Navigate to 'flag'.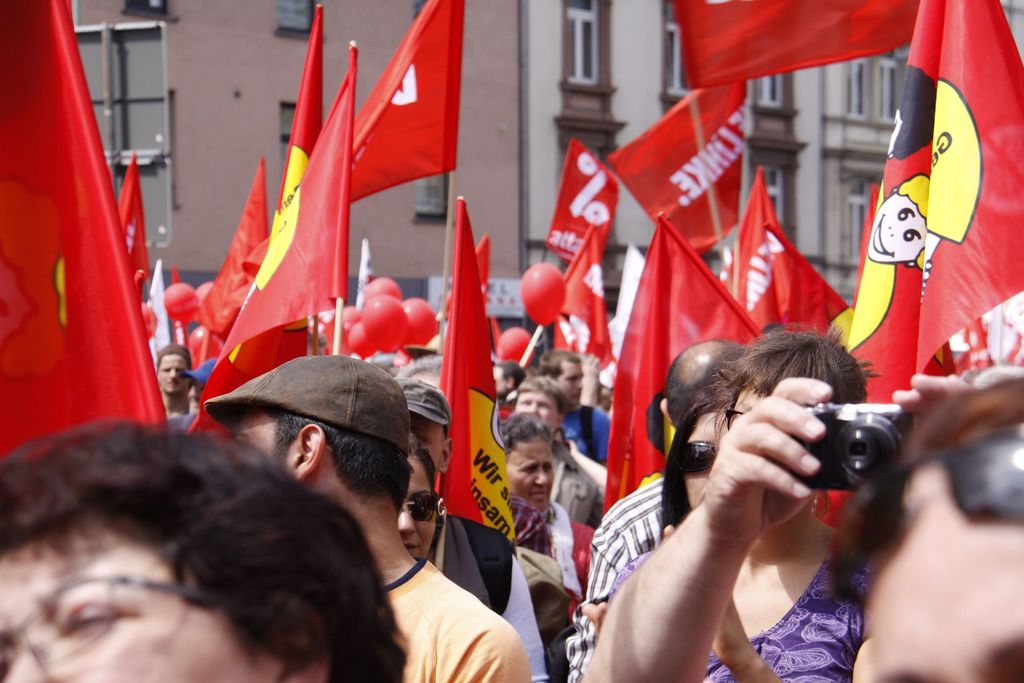
Navigation target: (542, 142, 622, 273).
